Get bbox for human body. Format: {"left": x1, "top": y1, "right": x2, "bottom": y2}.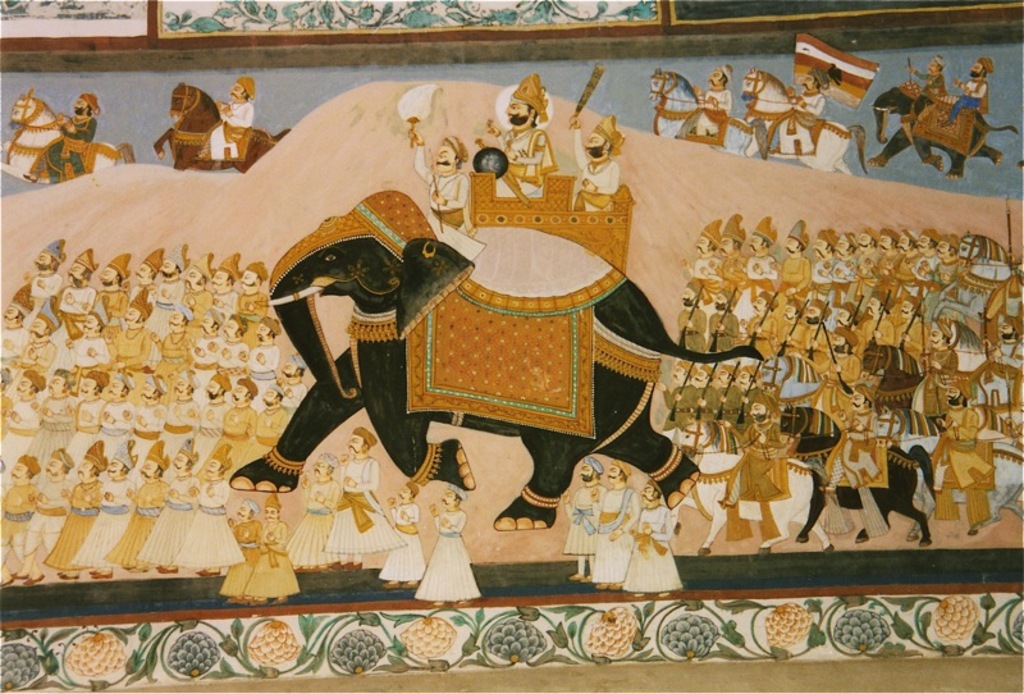
{"left": 211, "top": 79, "right": 253, "bottom": 169}.
